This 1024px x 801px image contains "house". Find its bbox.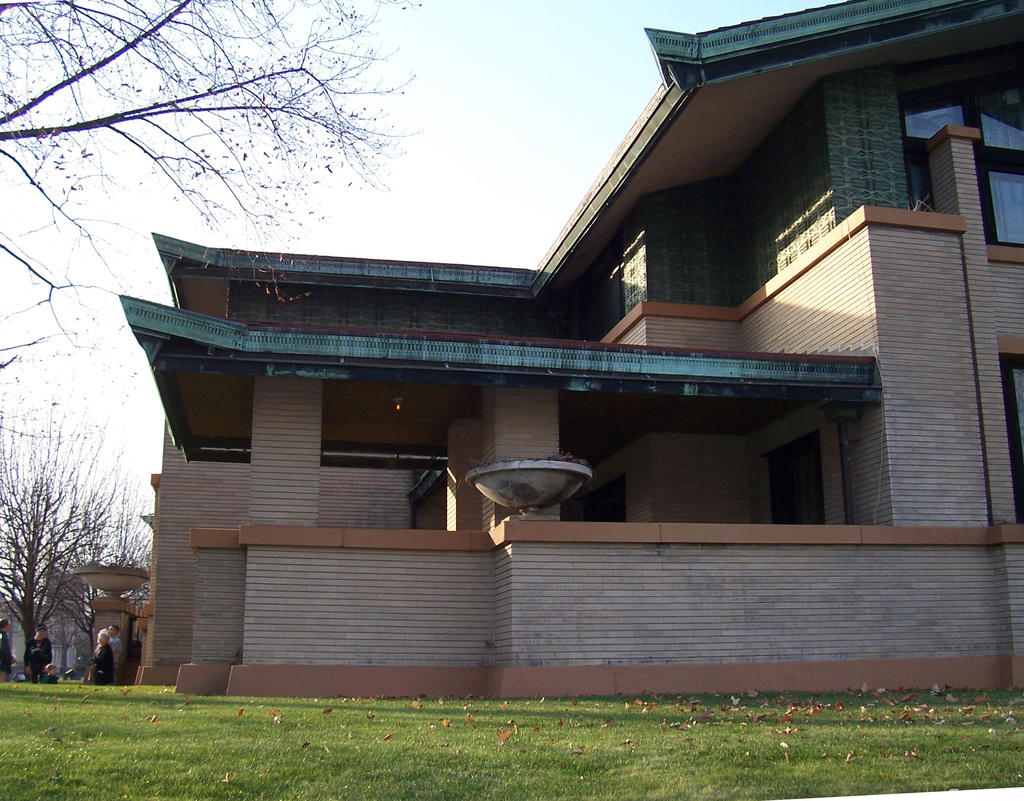
[x1=155, y1=24, x2=995, y2=650].
